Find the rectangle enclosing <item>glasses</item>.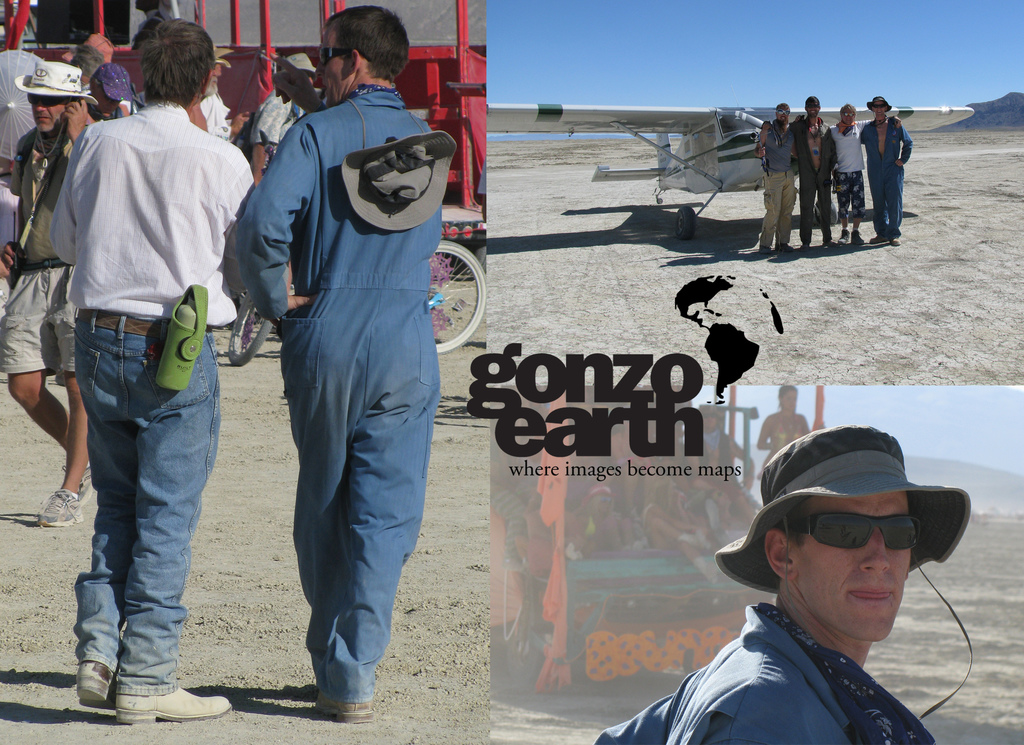
26,95,80,108.
